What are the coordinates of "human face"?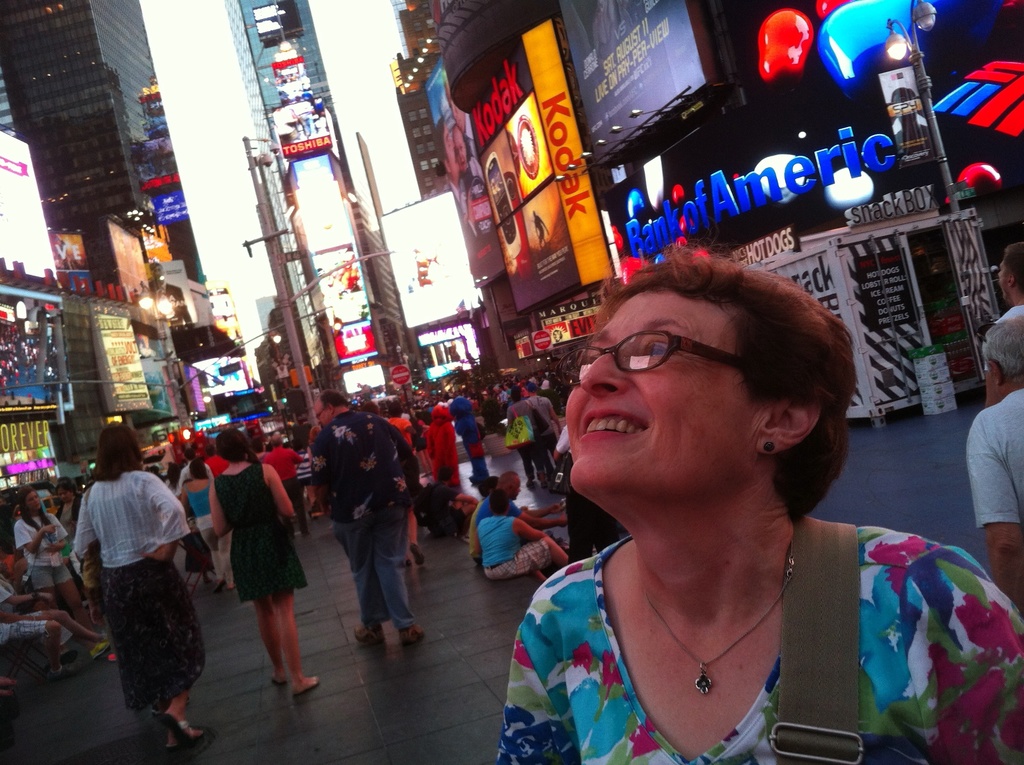
<bbox>24, 486, 41, 510</bbox>.
